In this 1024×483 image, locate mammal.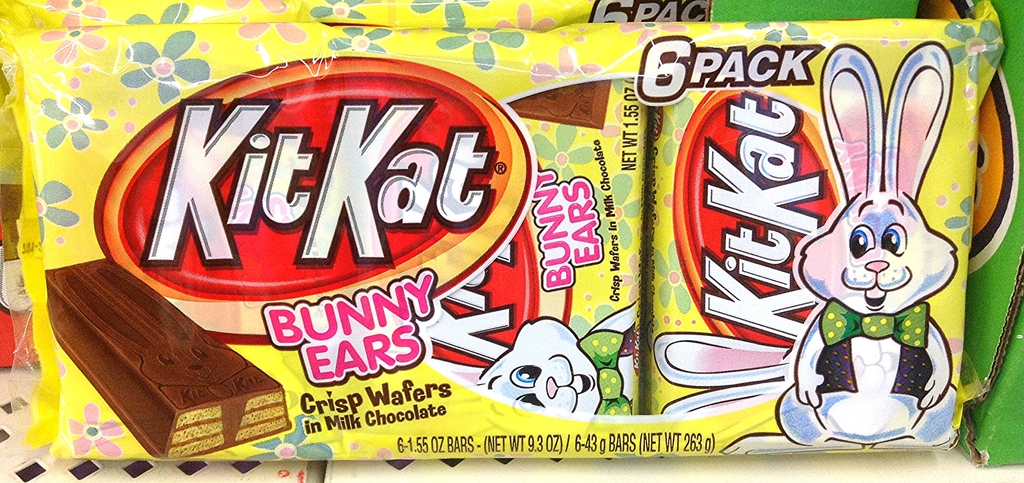
Bounding box: select_region(782, 38, 967, 471).
